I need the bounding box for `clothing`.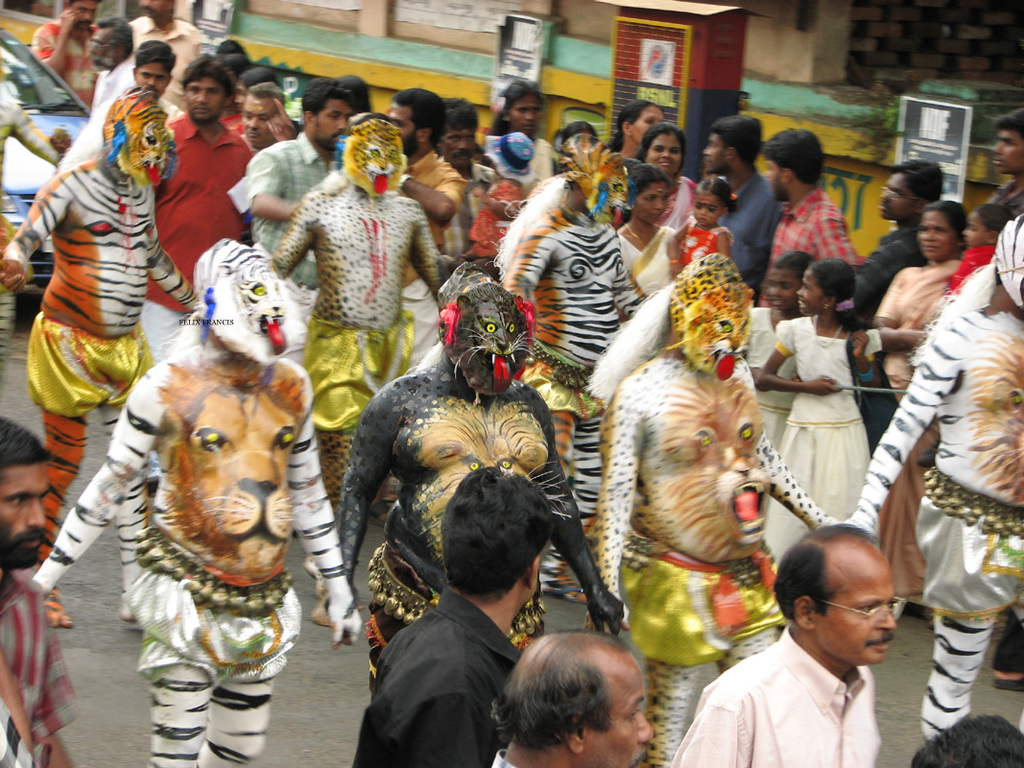
Here it is: select_region(512, 340, 616, 418).
